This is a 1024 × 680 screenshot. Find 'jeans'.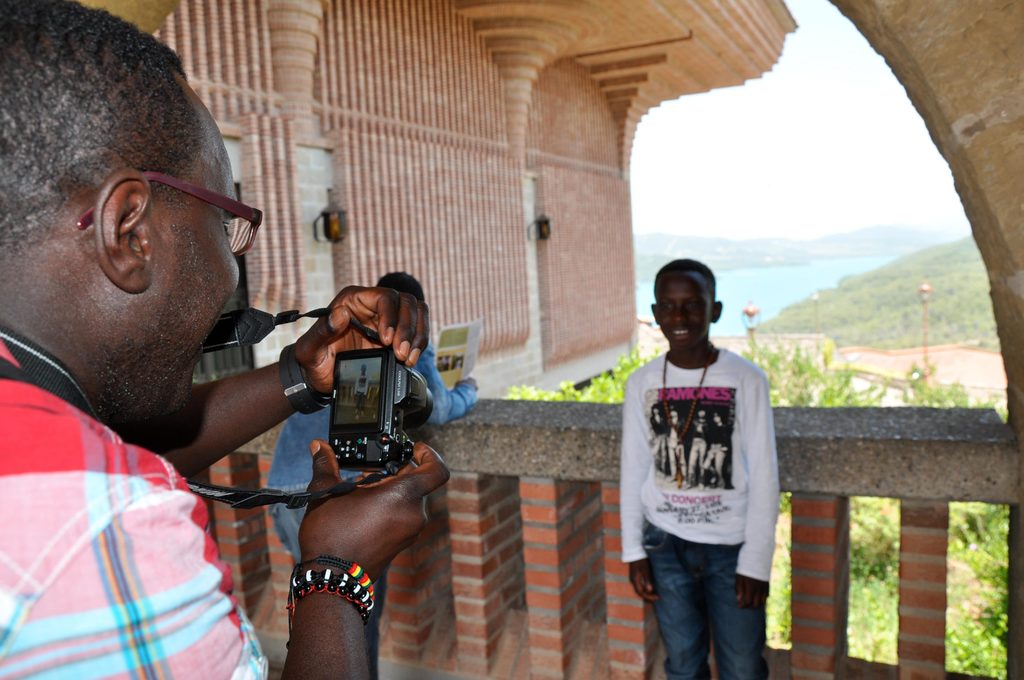
Bounding box: pyautogui.locateOnScreen(643, 526, 772, 679).
